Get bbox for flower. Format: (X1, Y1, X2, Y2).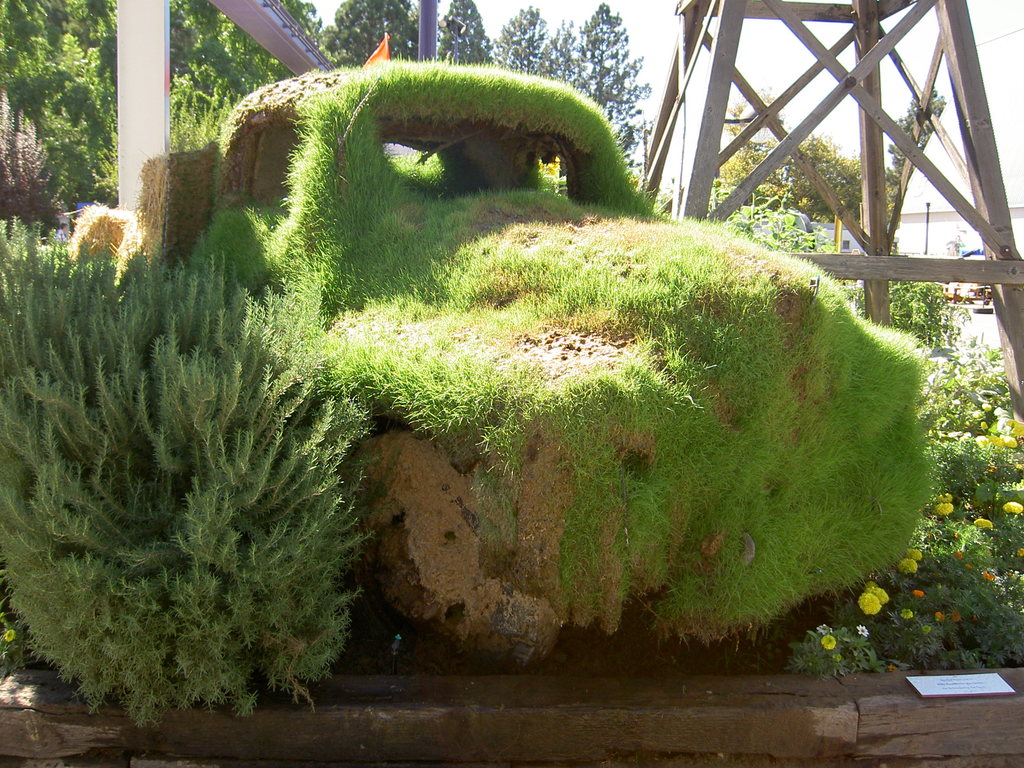
(904, 547, 922, 564).
